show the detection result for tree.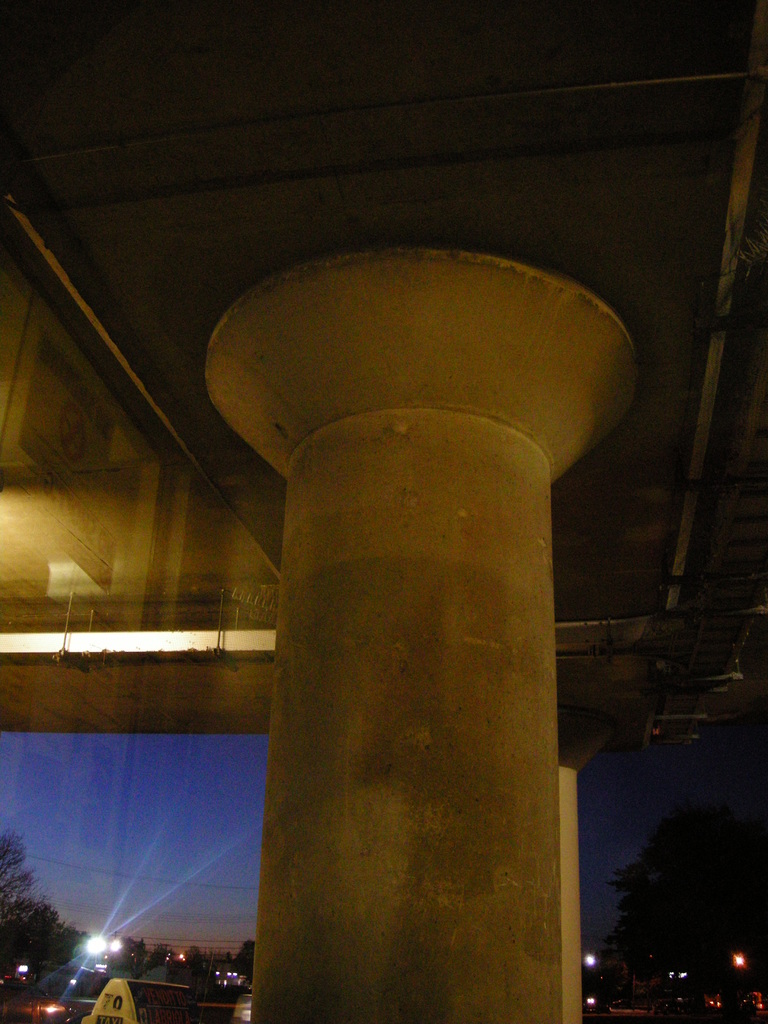
region(0, 826, 60, 994).
